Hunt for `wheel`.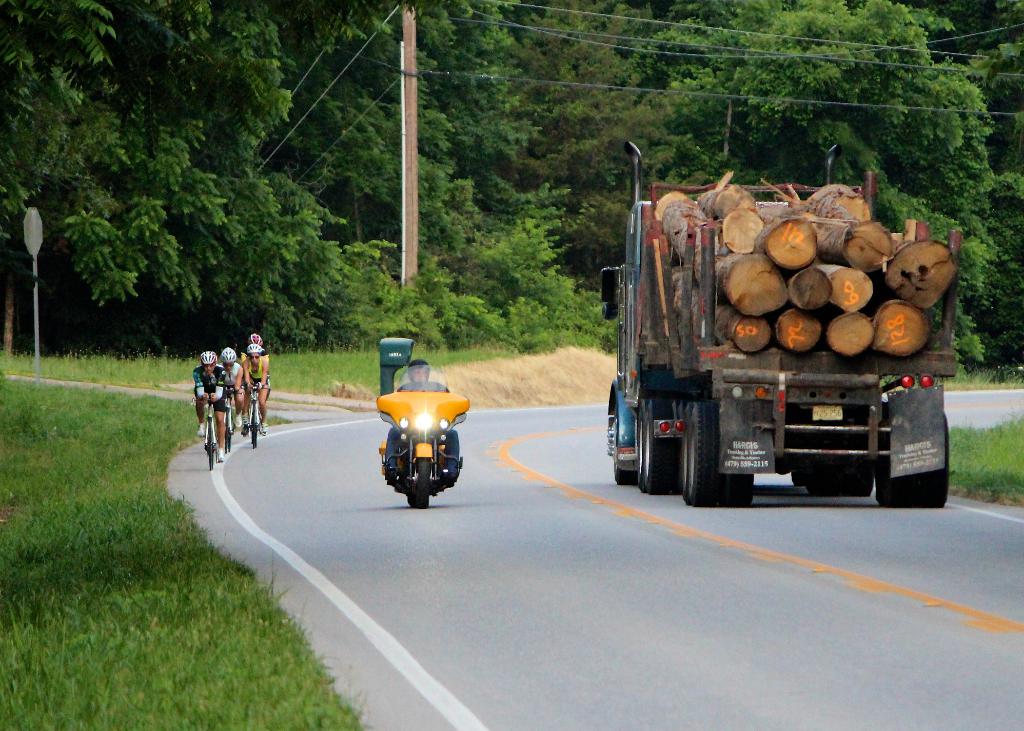
Hunted down at [left=792, top=469, right=811, bottom=492].
